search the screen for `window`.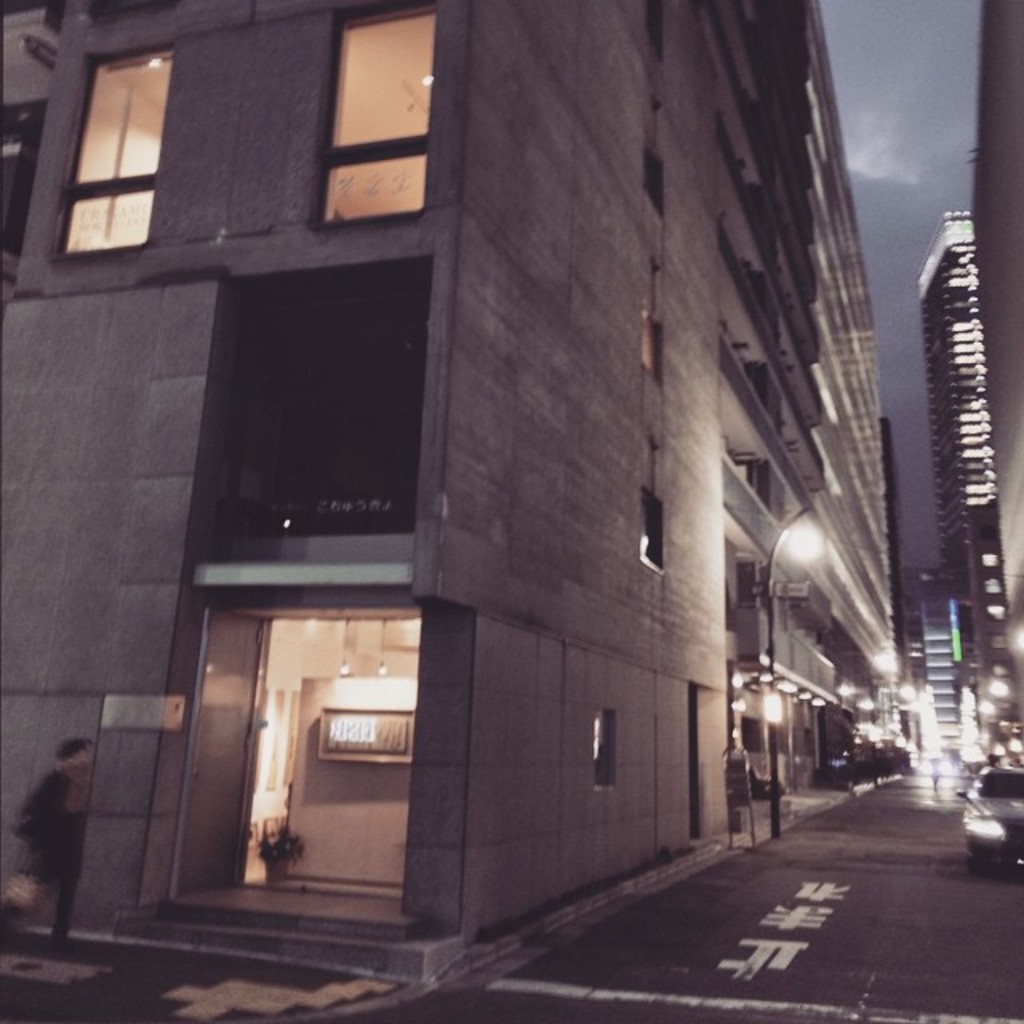
Found at pyautogui.locateOnScreen(627, 317, 664, 387).
